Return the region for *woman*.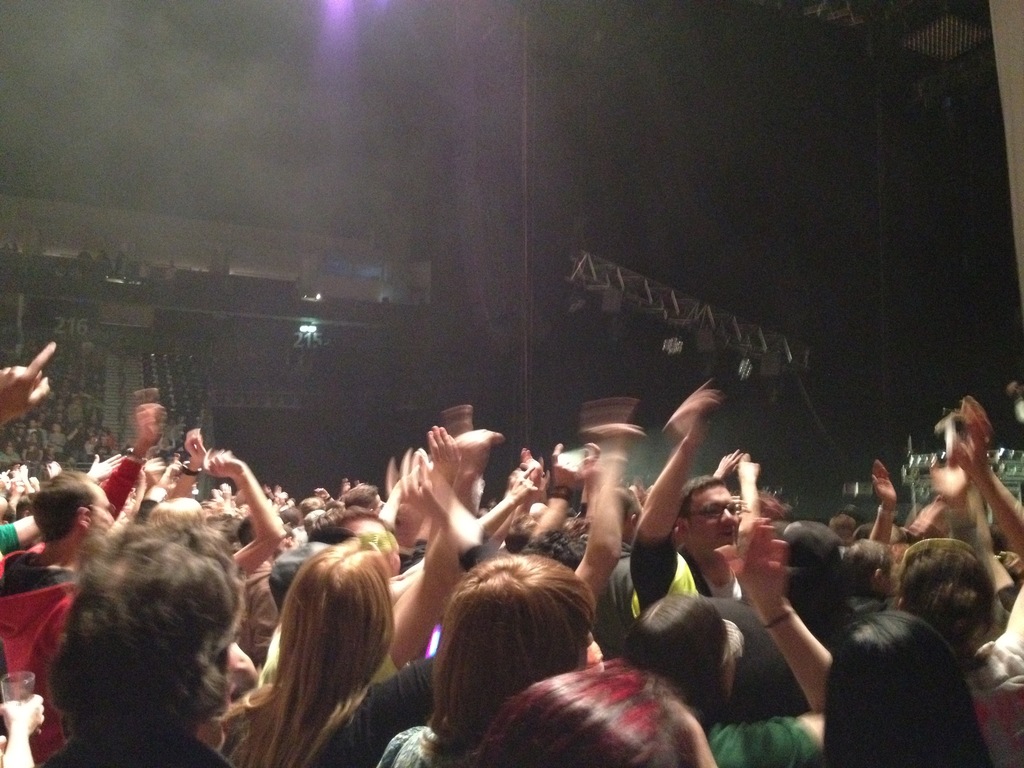
(202, 521, 410, 766).
